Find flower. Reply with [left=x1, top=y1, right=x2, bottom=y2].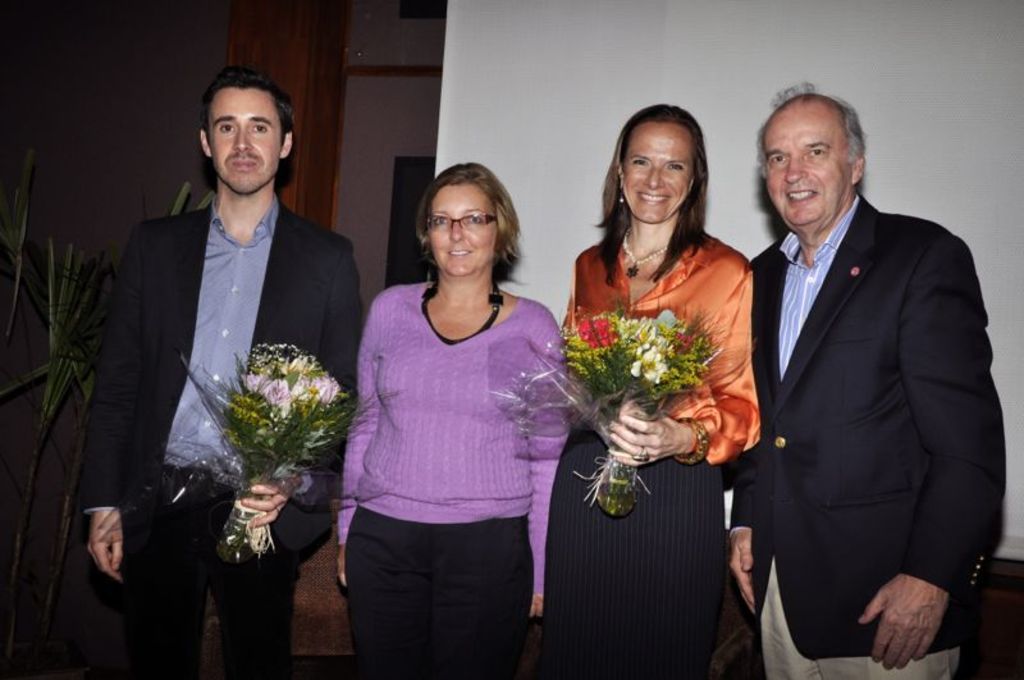
[left=568, top=310, right=676, bottom=359].
